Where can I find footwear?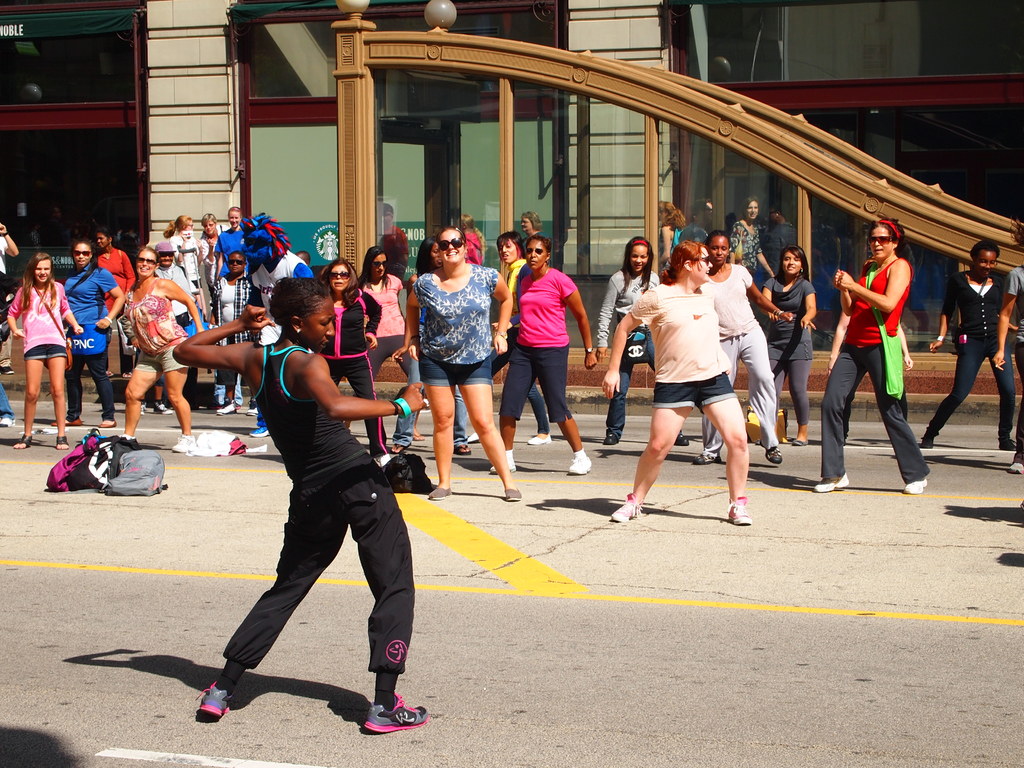
You can find it at box(195, 678, 233, 718).
